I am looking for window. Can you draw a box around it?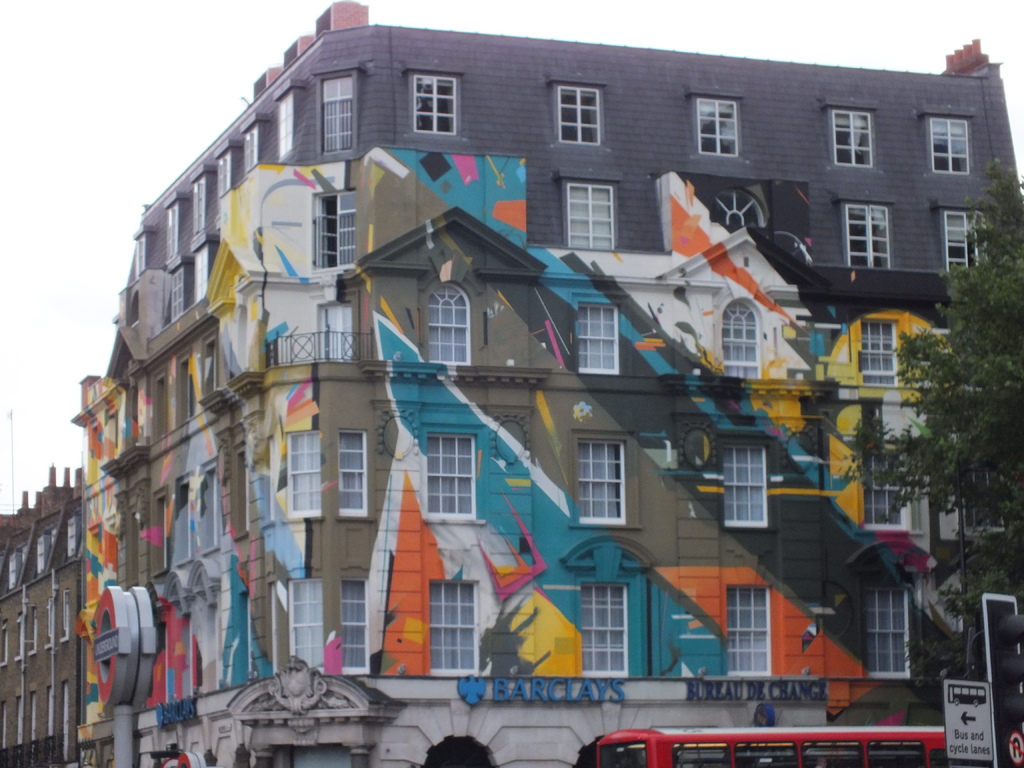
Sure, the bounding box is locate(936, 210, 985, 274).
